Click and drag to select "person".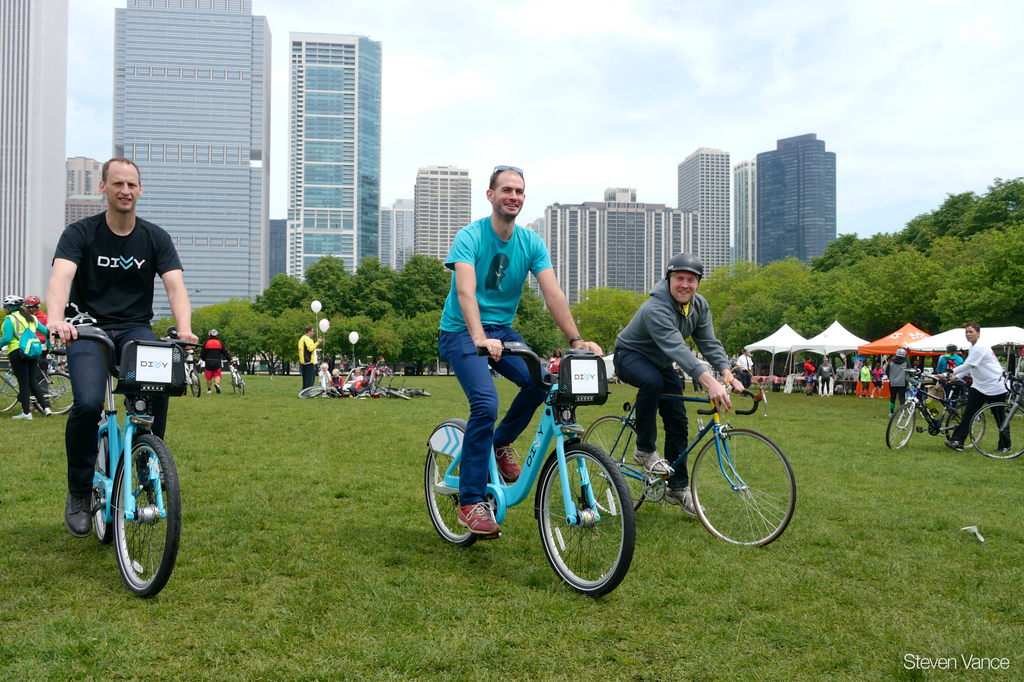
Selection: left=26, top=293, right=44, bottom=345.
